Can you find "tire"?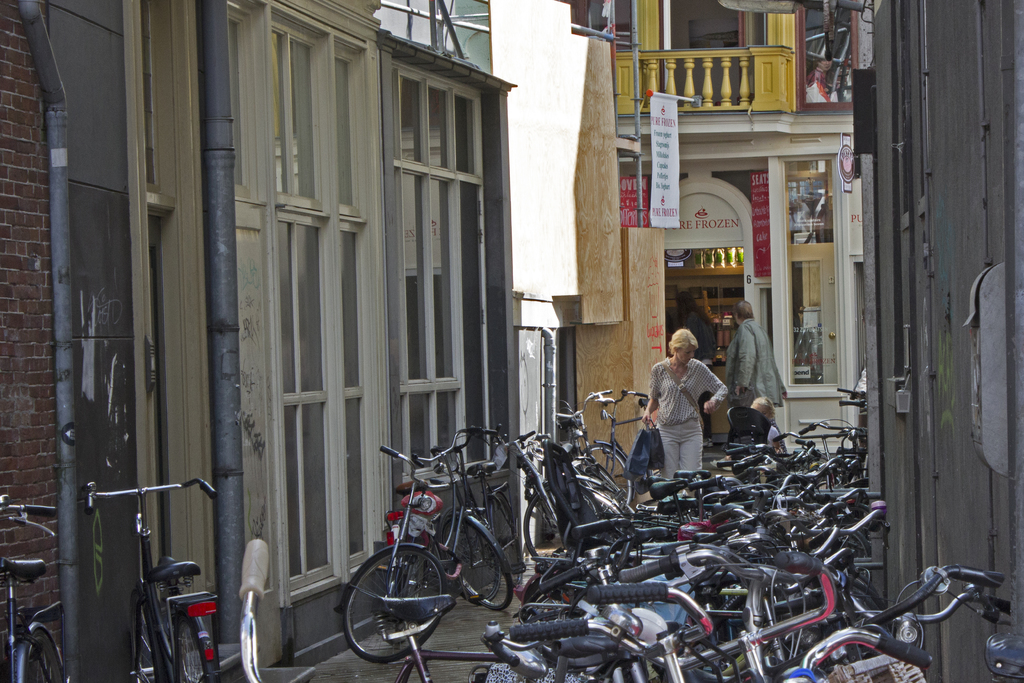
Yes, bounding box: x1=588 y1=445 x2=653 y2=504.
